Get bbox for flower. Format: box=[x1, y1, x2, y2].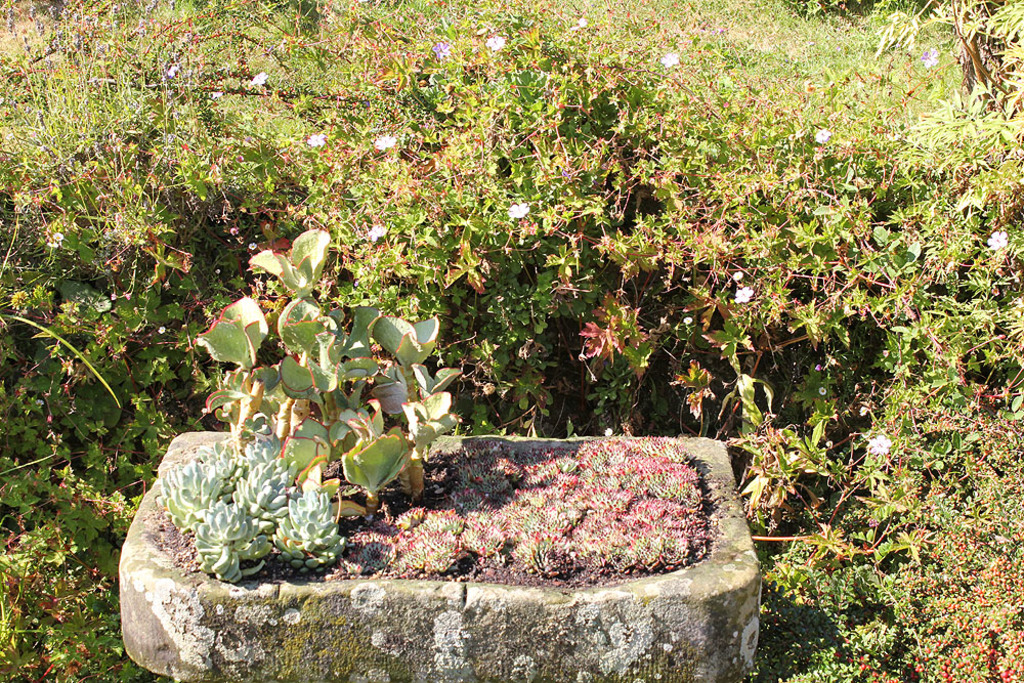
box=[504, 201, 530, 217].
